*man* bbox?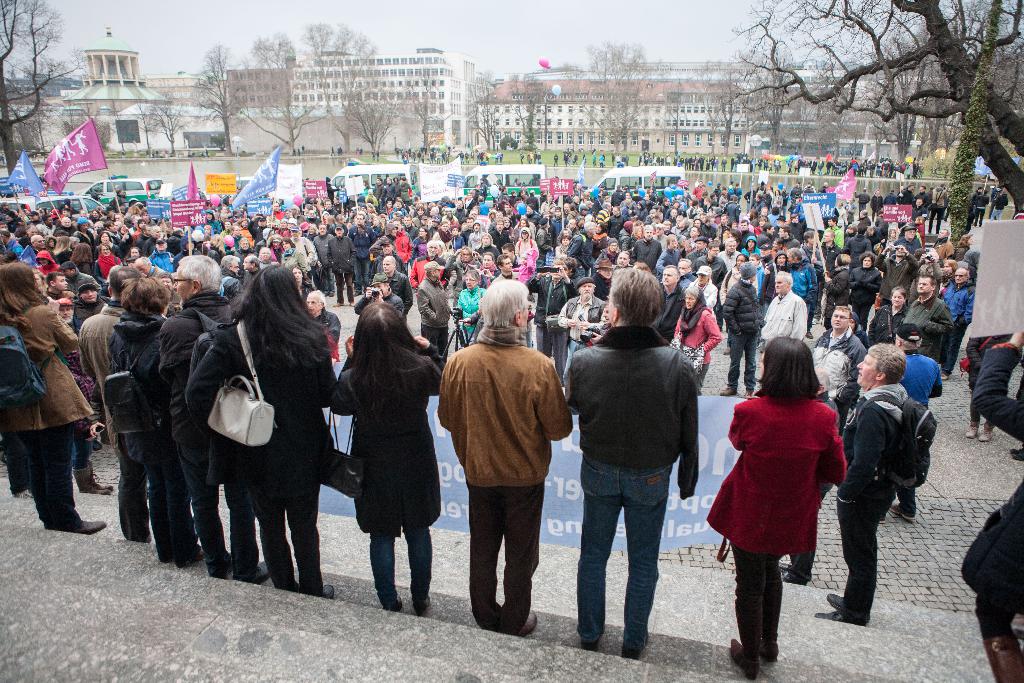
bbox=(268, 202, 290, 222)
